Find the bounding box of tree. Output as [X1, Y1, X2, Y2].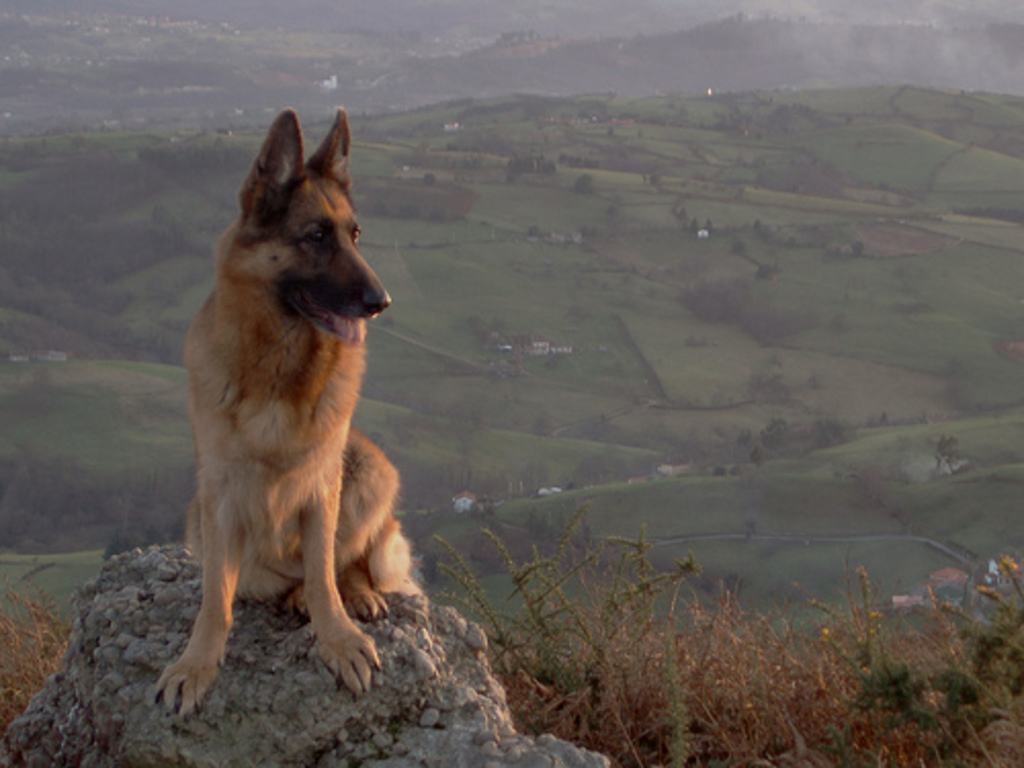
[369, 199, 381, 215].
